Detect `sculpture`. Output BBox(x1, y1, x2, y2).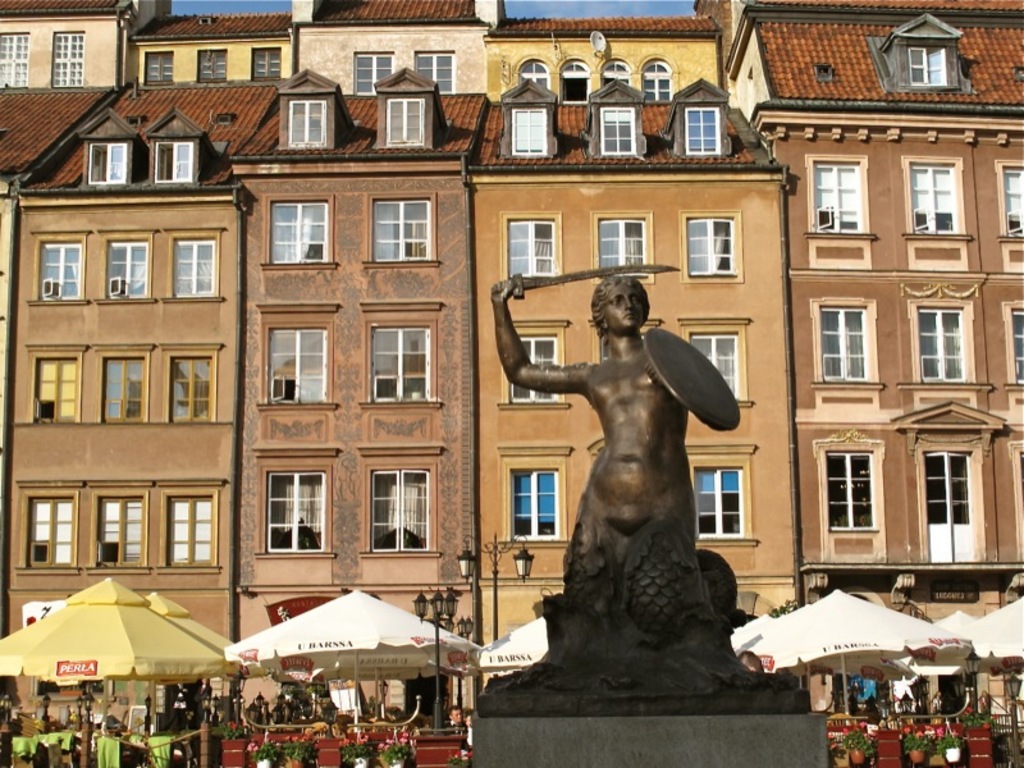
BBox(512, 248, 763, 704).
